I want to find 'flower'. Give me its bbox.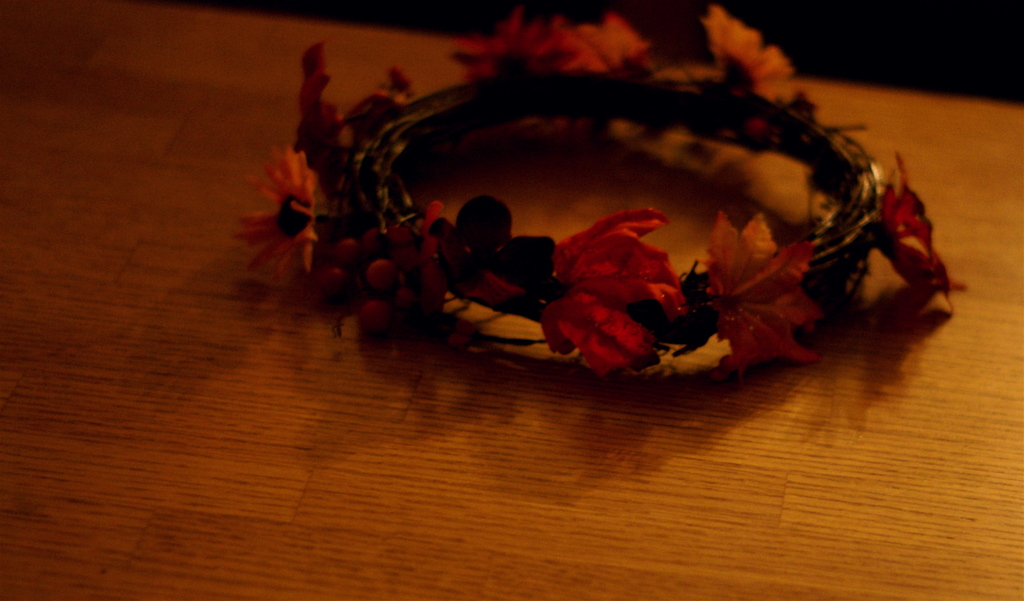
rect(530, 15, 640, 78).
